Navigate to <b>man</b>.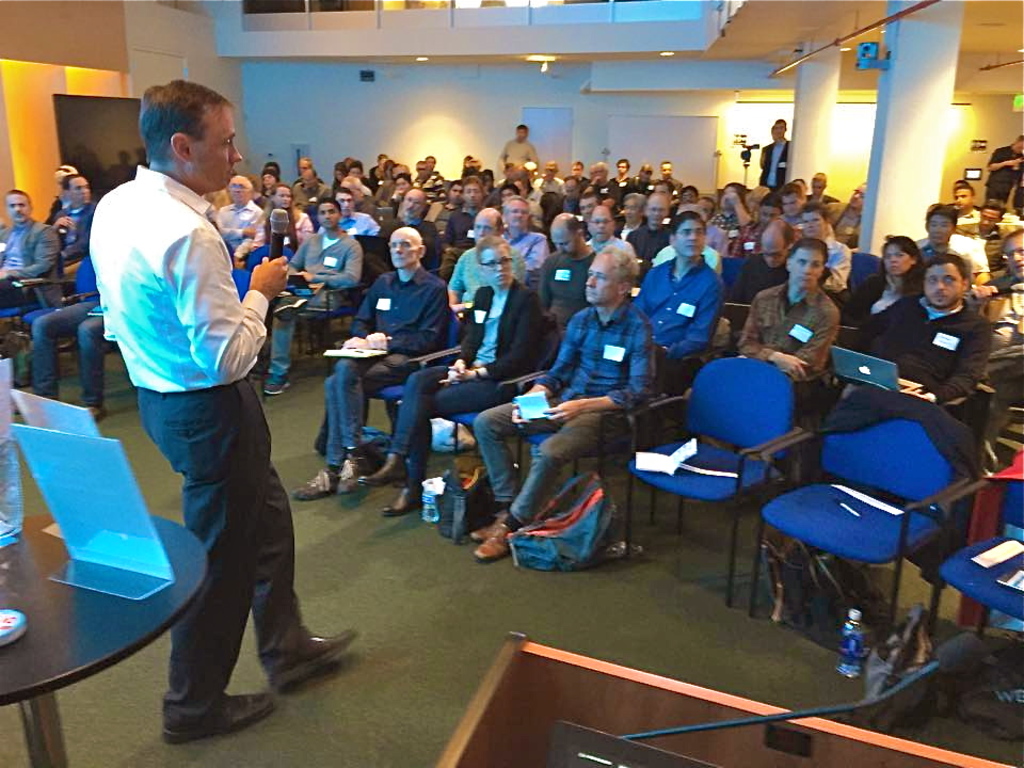
Navigation target: detection(903, 195, 965, 266).
